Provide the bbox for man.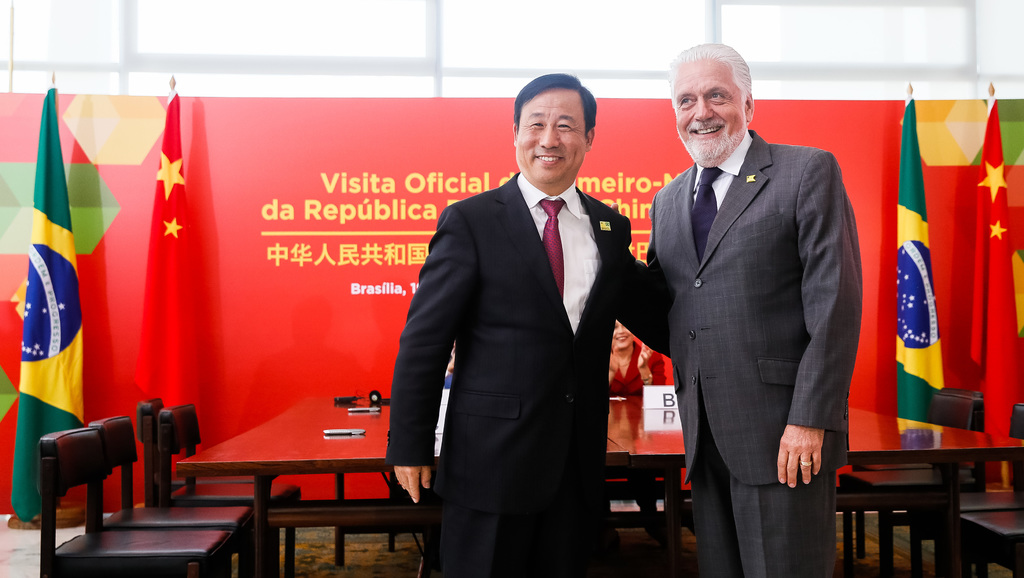
crop(374, 68, 670, 577).
